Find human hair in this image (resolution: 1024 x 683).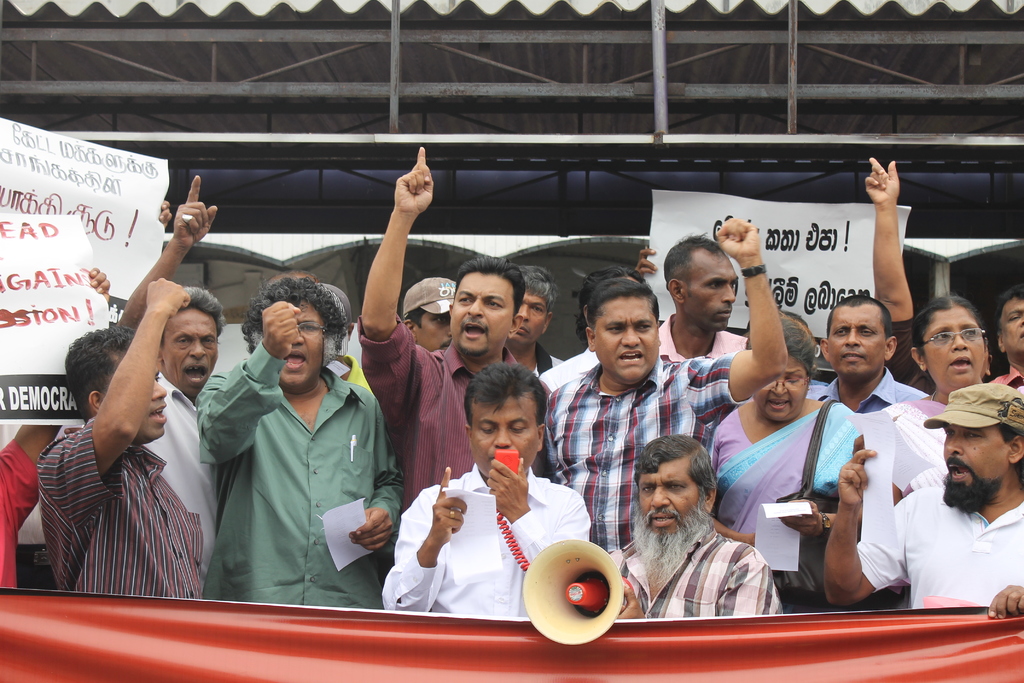
x1=736, y1=315, x2=815, y2=384.
